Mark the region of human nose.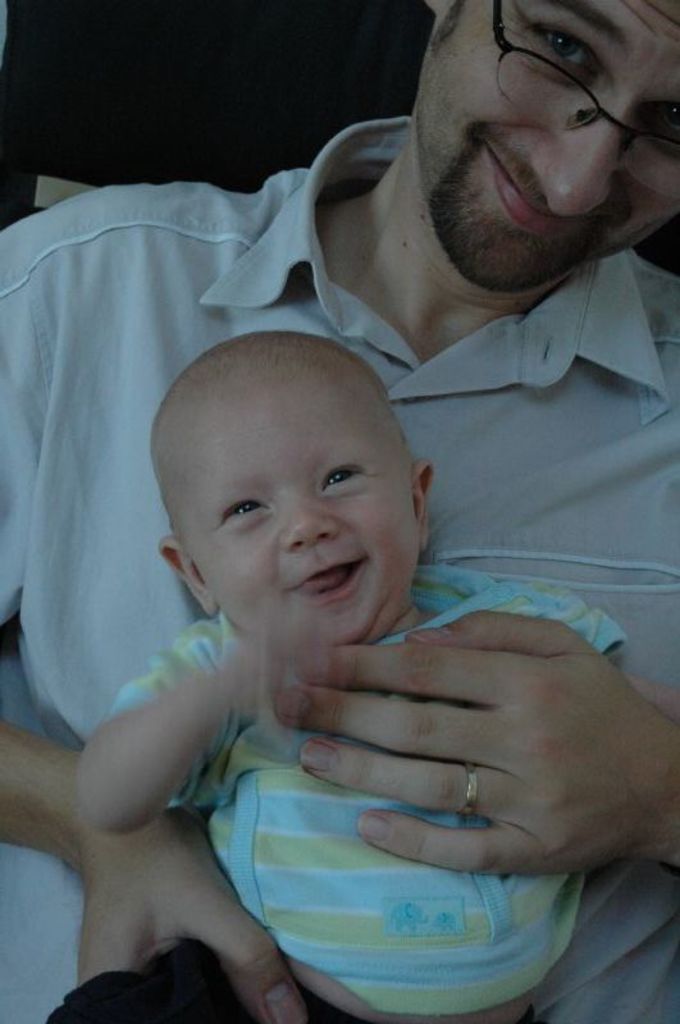
Region: [left=533, top=115, right=619, bottom=227].
